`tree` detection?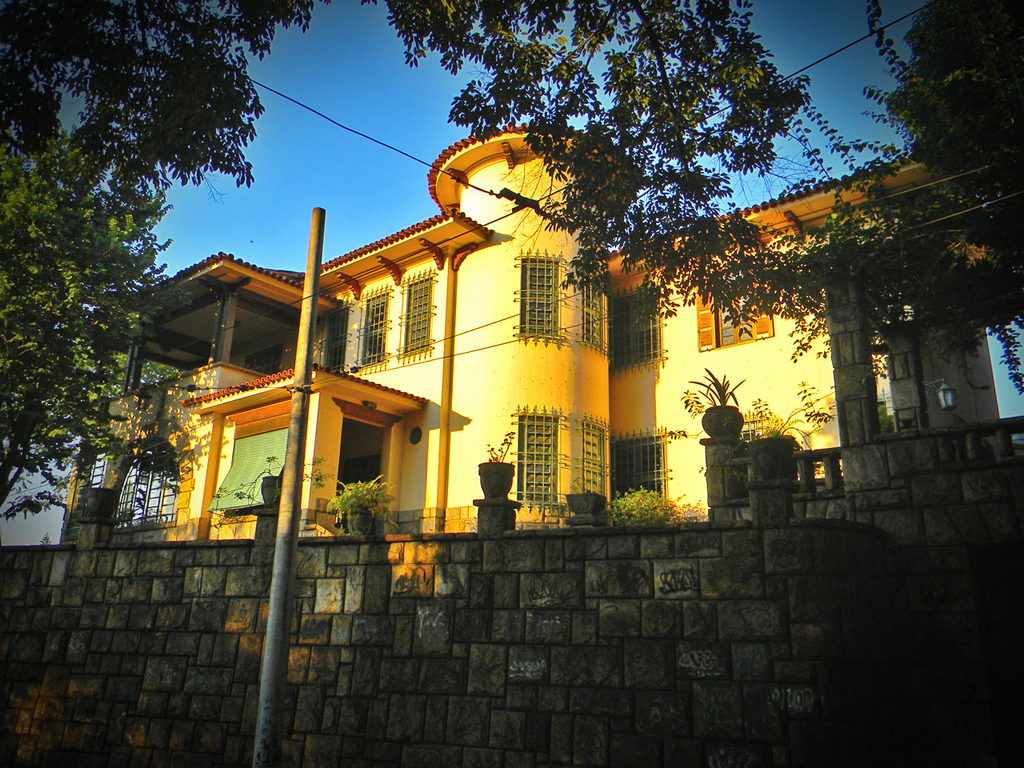
left=354, top=0, right=1023, bottom=347
